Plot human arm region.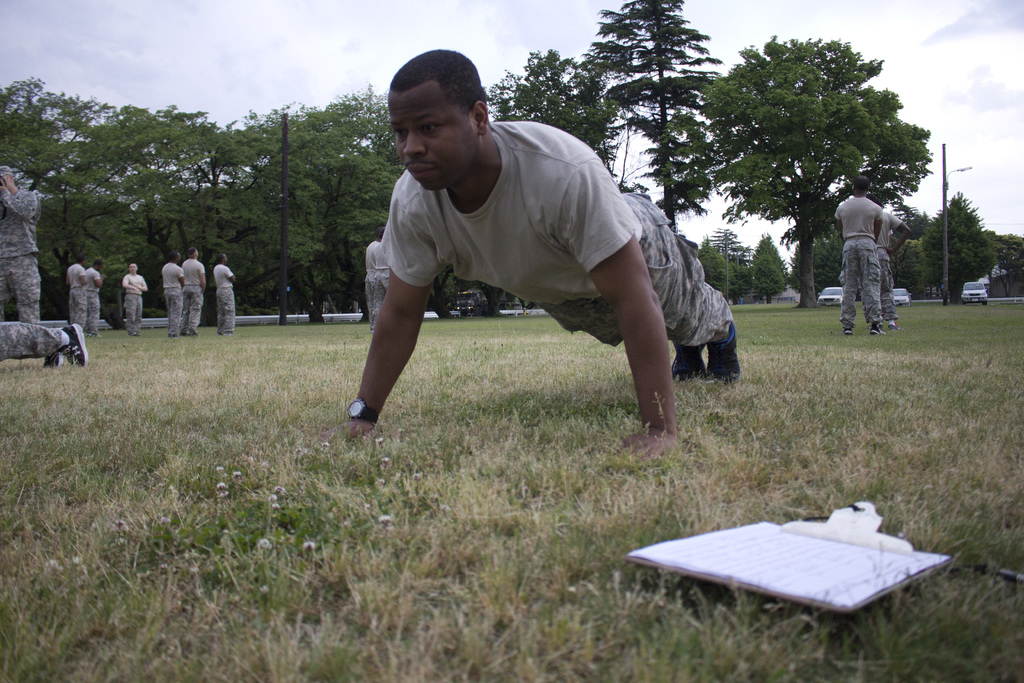
Plotted at rect(177, 266, 185, 289).
